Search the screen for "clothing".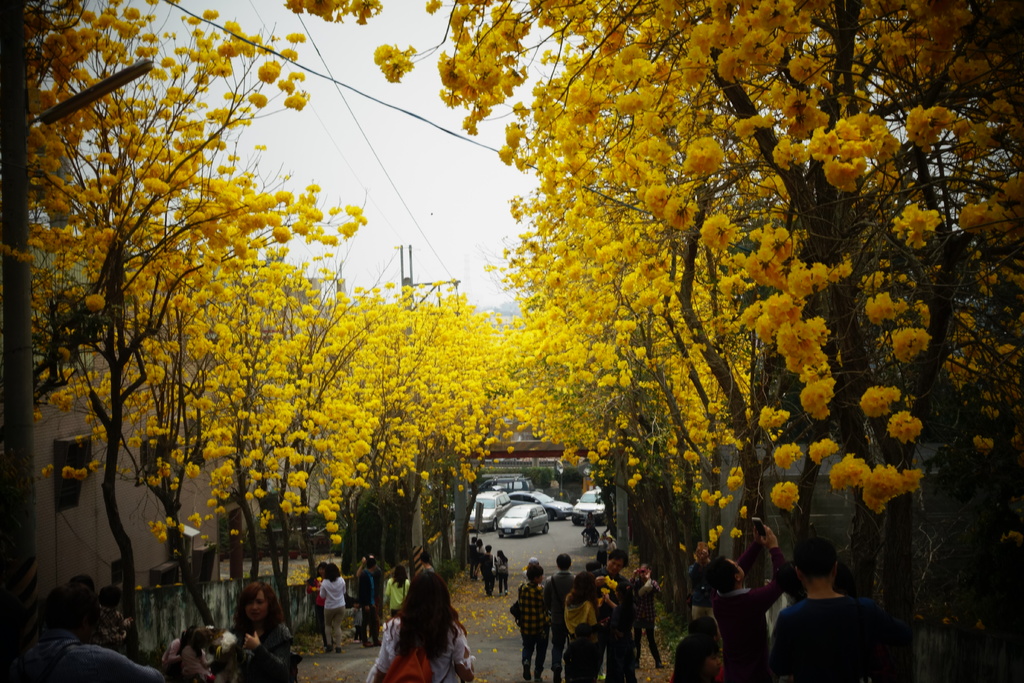
Found at box=[557, 594, 600, 680].
